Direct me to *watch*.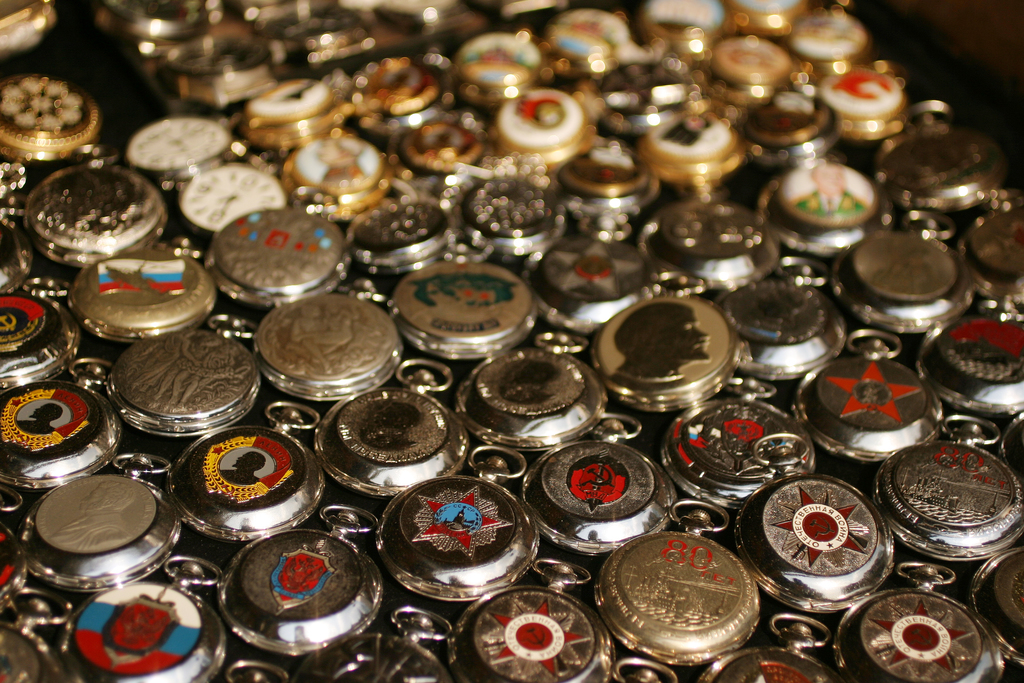
Direction: box=[614, 658, 681, 682].
